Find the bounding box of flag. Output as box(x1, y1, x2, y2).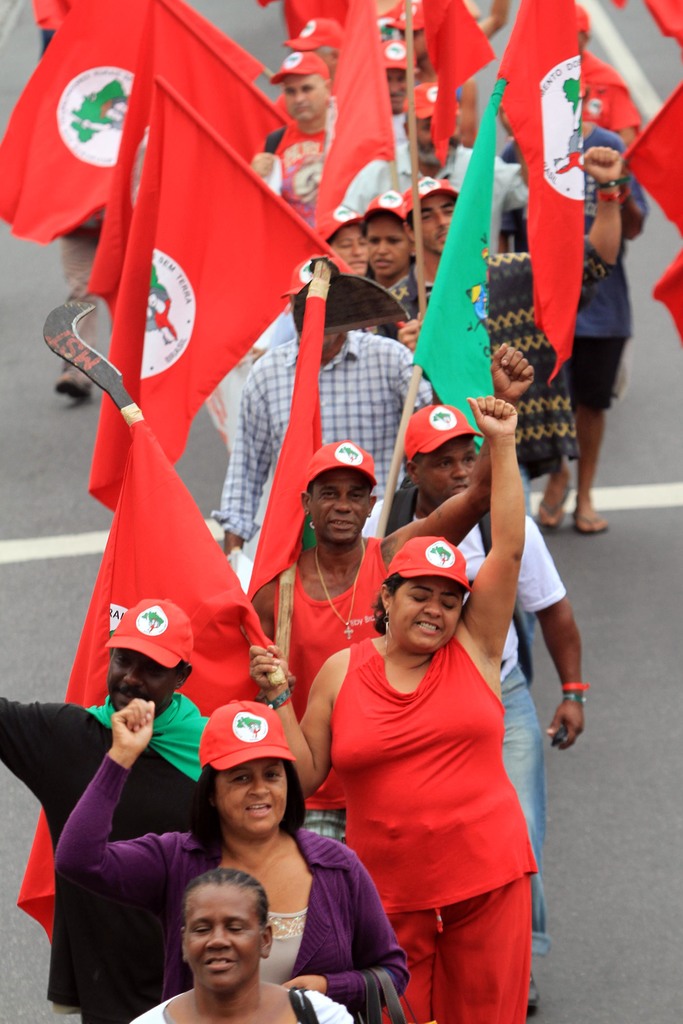
box(487, 0, 588, 381).
